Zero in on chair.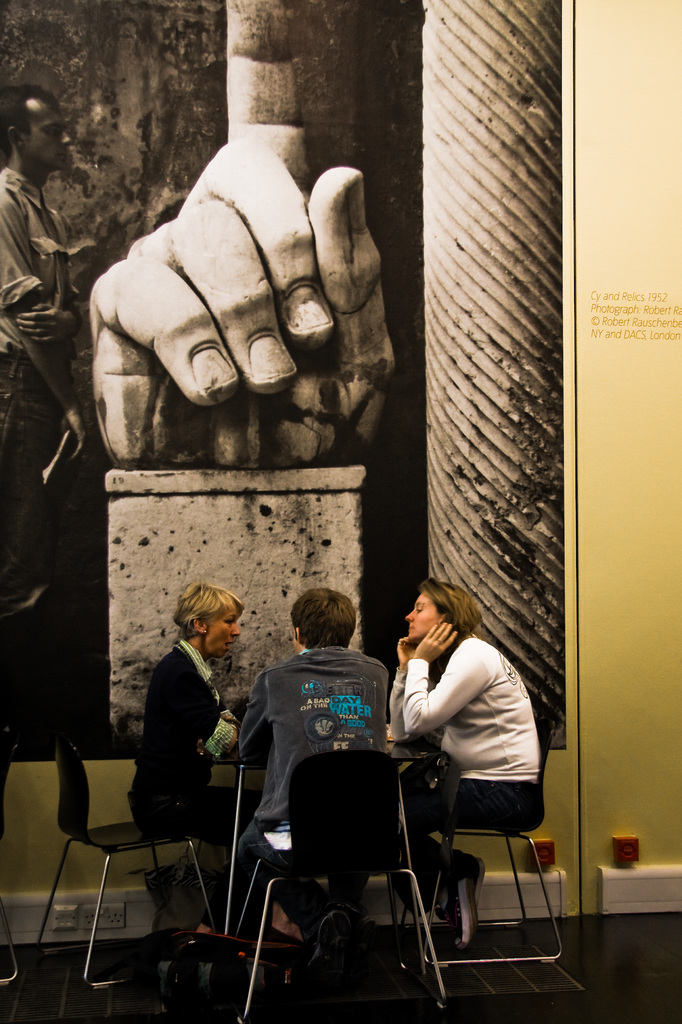
Zeroed in: 22 721 171 1008.
